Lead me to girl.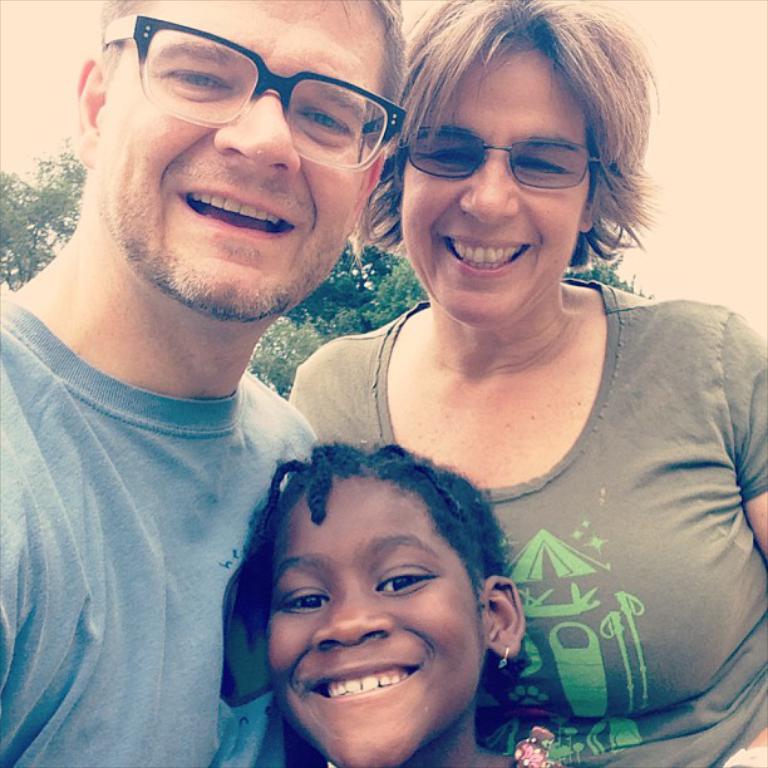
Lead to {"x1": 223, "y1": 438, "x2": 527, "y2": 767}.
